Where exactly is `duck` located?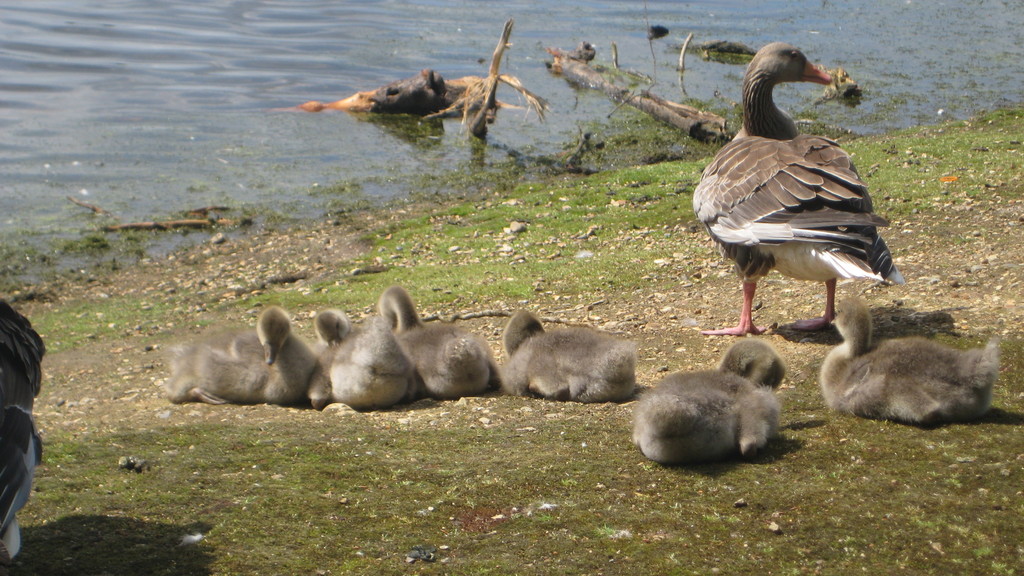
Its bounding box is {"left": 618, "top": 335, "right": 783, "bottom": 464}.
